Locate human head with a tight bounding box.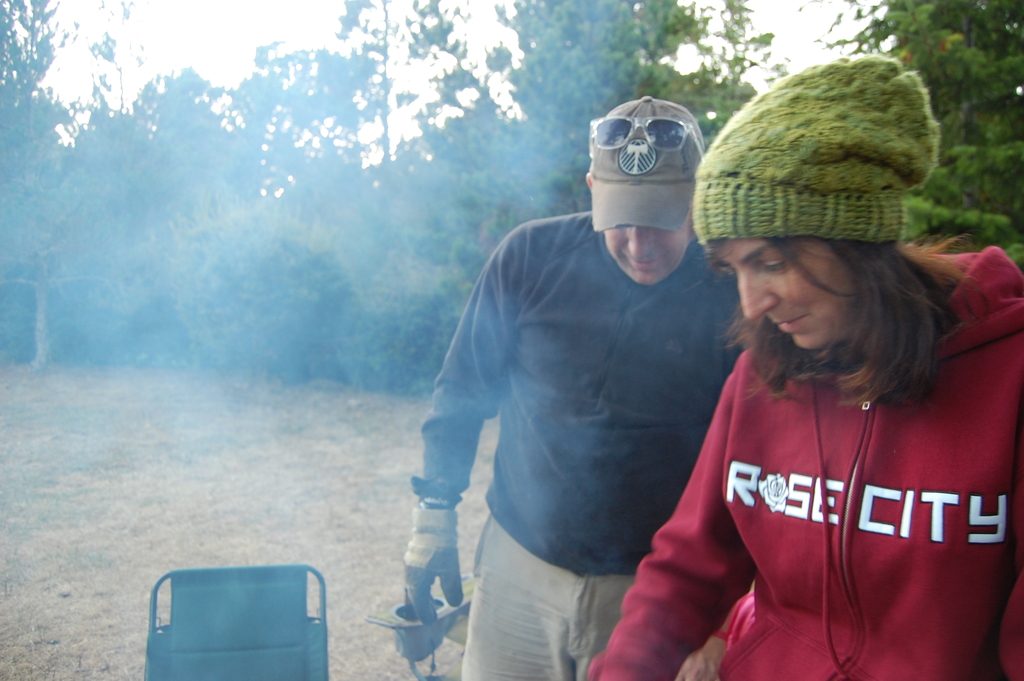
crop(673, 56, 1018, 405).
